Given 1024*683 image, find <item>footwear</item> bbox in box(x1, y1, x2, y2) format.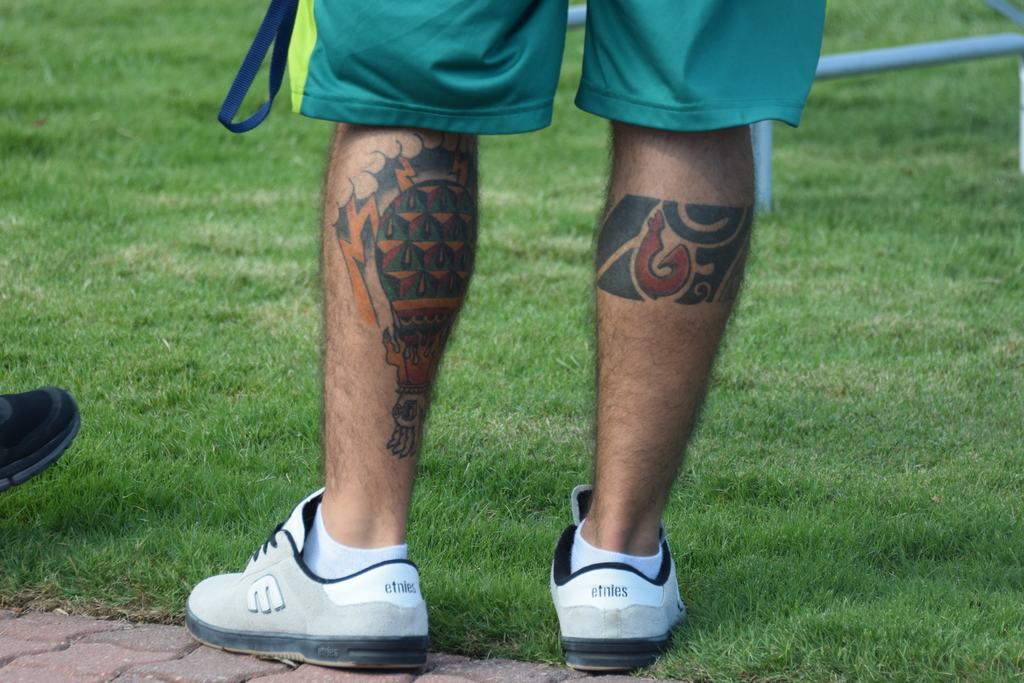
box(547, 482, 689, 673).
